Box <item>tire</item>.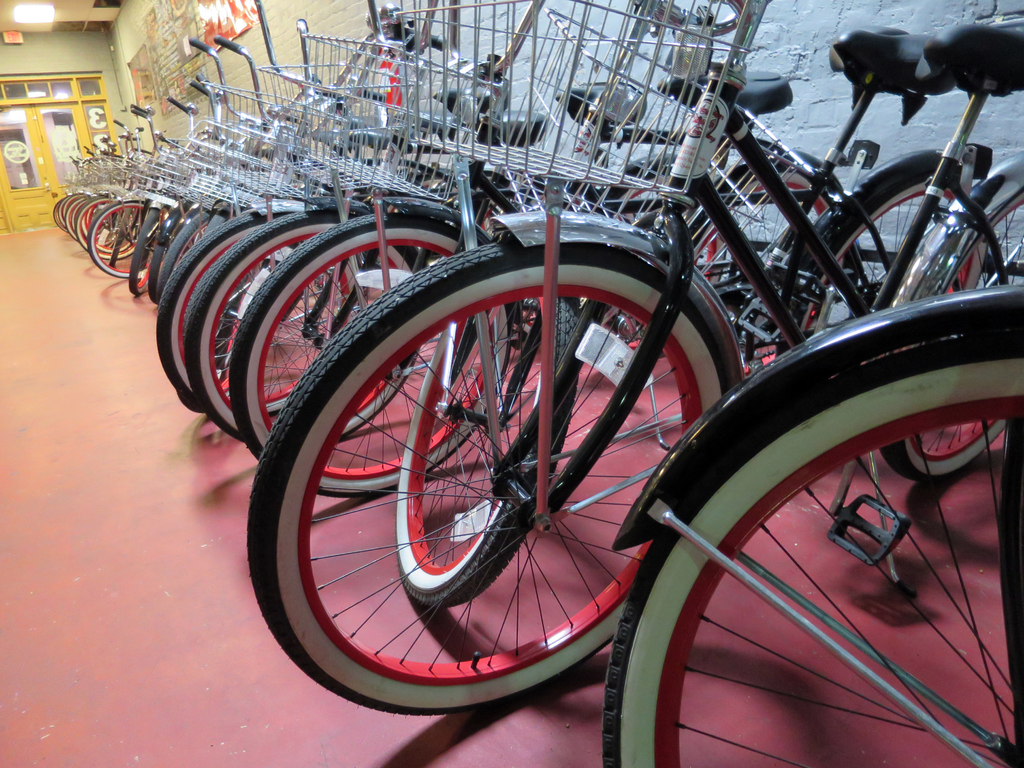
(left=257, top=230, right=743, bottom=716).
